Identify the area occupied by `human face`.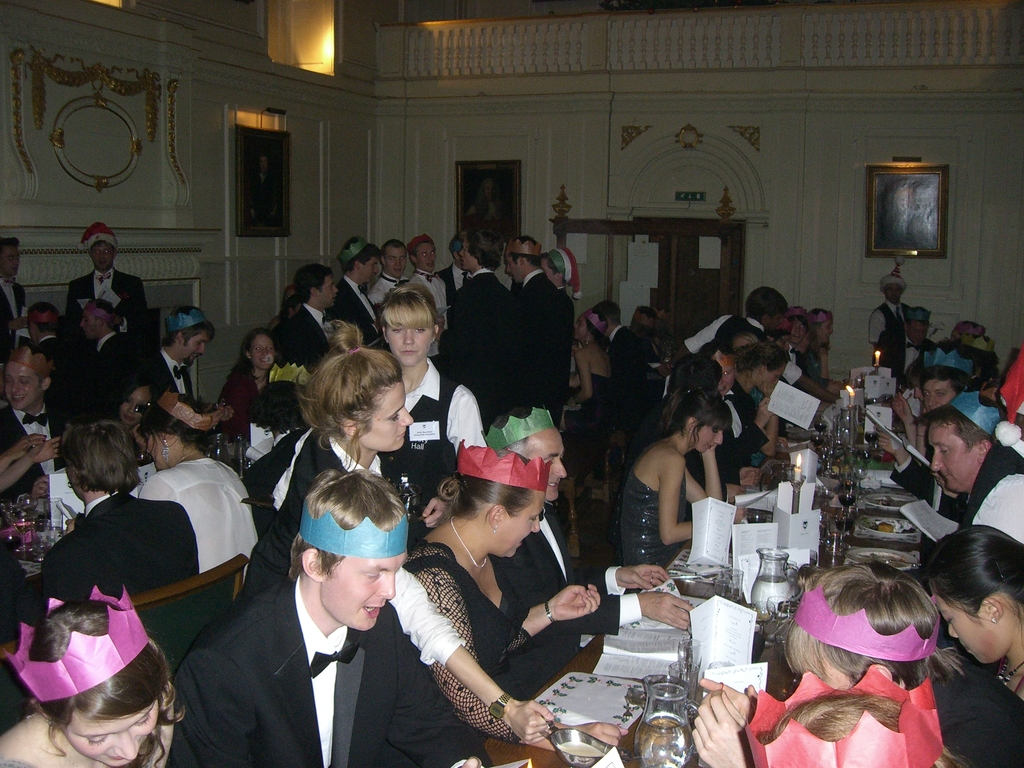
Area: 321 277 336 303.
